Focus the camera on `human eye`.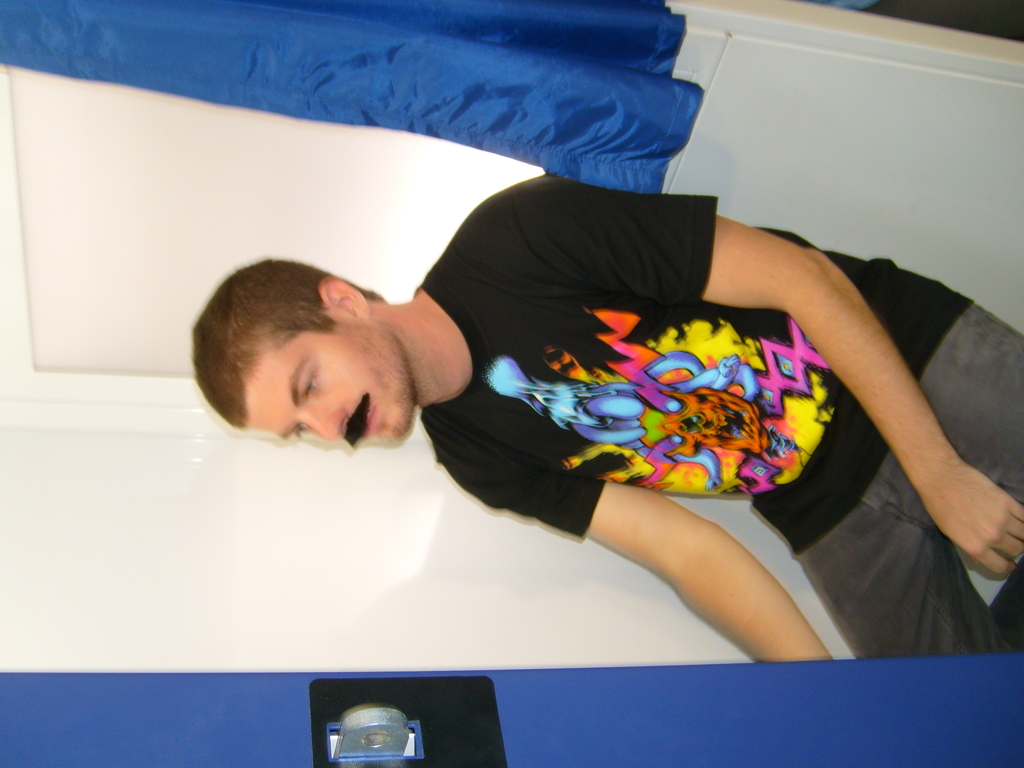
Focus region: [x1=291, y1=360, x2=327, y2=412].
